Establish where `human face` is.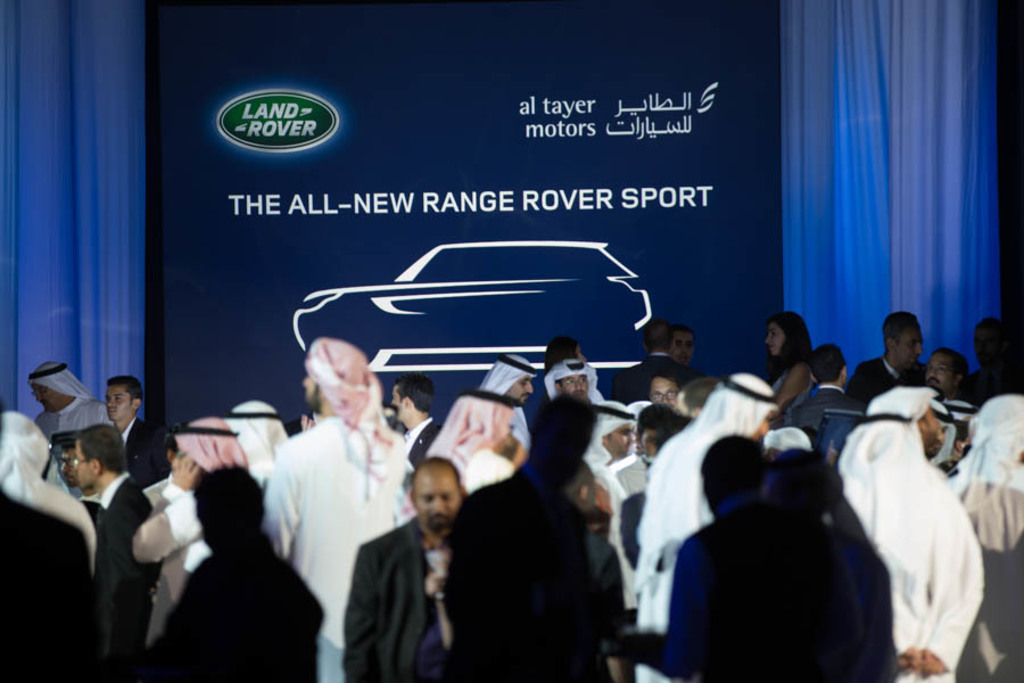
Established at BBox(647, 379, 677, 396).
